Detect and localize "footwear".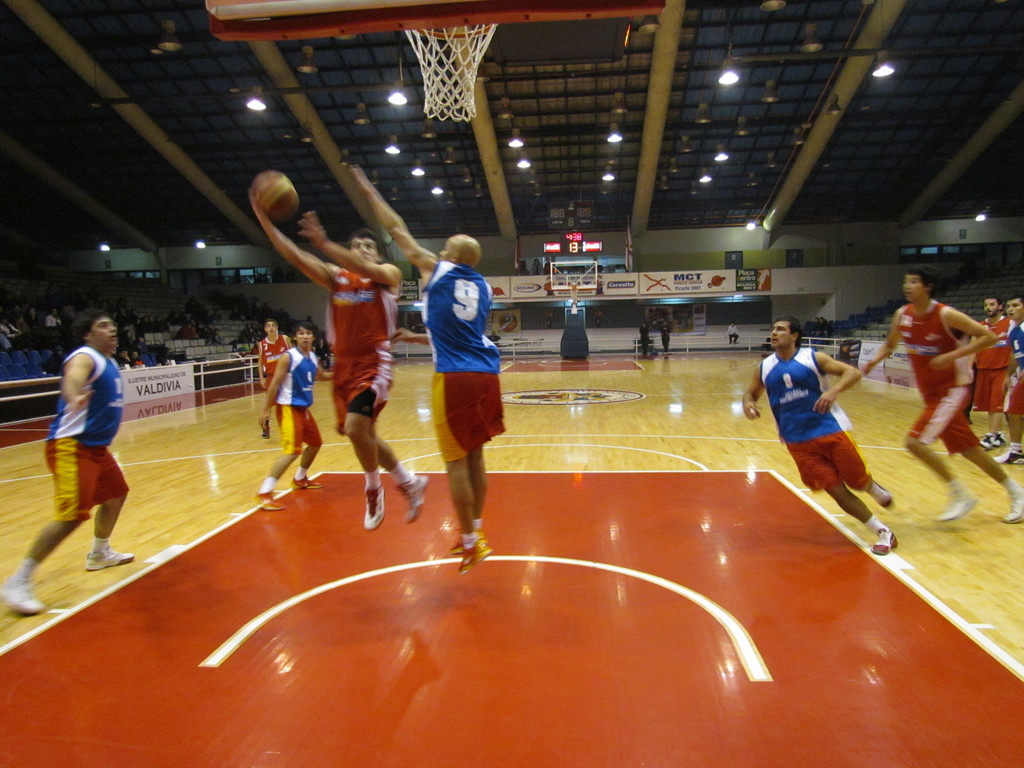
Localized at {"x1": 991, "y1": 446, "x2": 1023, "y2": 466}.
